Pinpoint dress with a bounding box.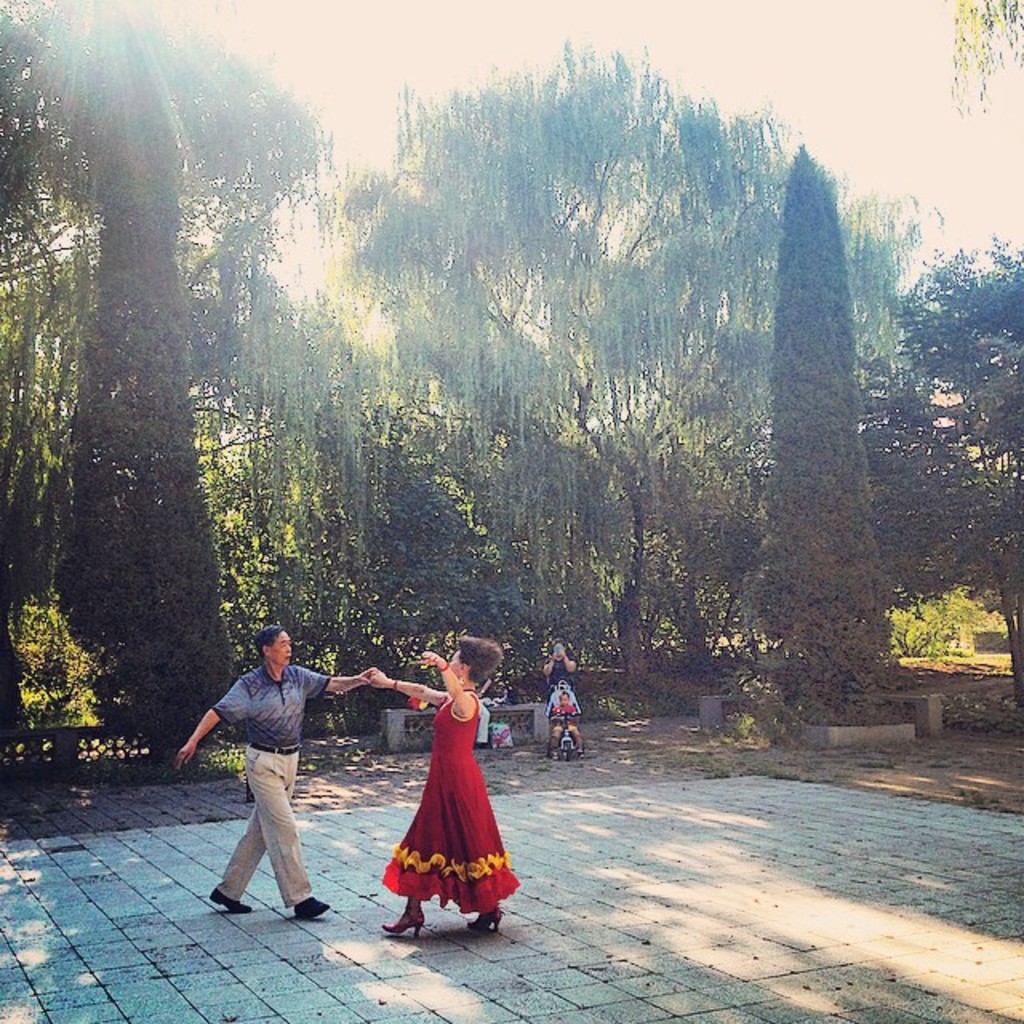
{"x1": 379, "y1": 675, "x2": 506, "y2": 926}.
